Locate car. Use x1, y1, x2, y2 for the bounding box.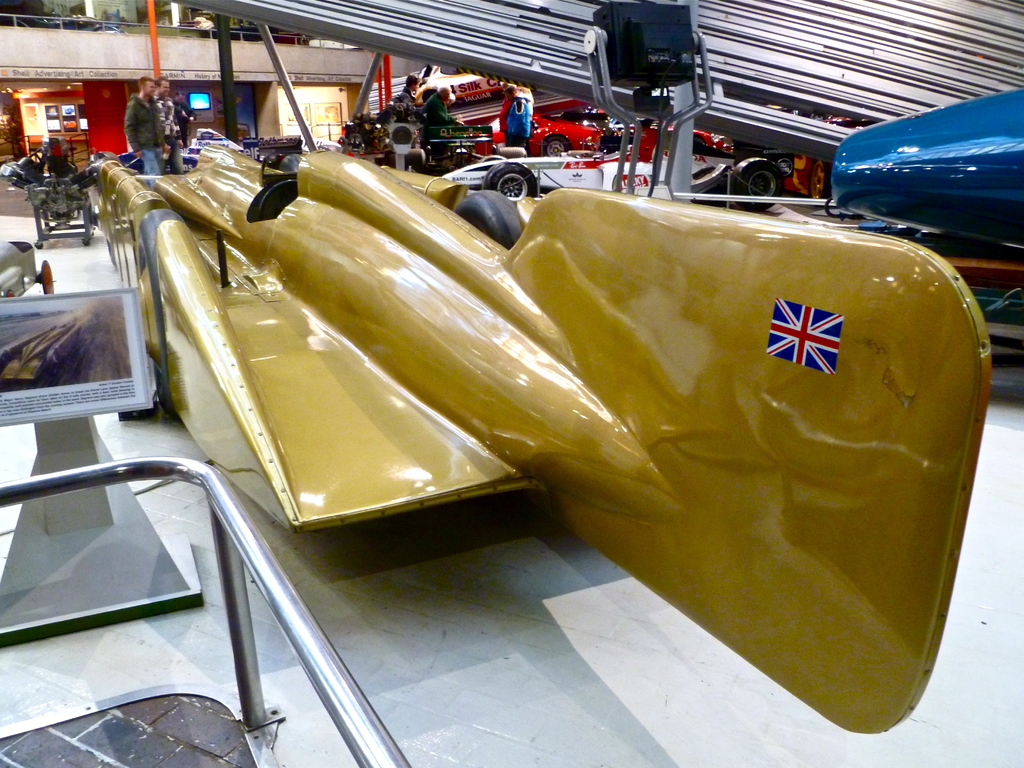
92, 143, 991, 734.
